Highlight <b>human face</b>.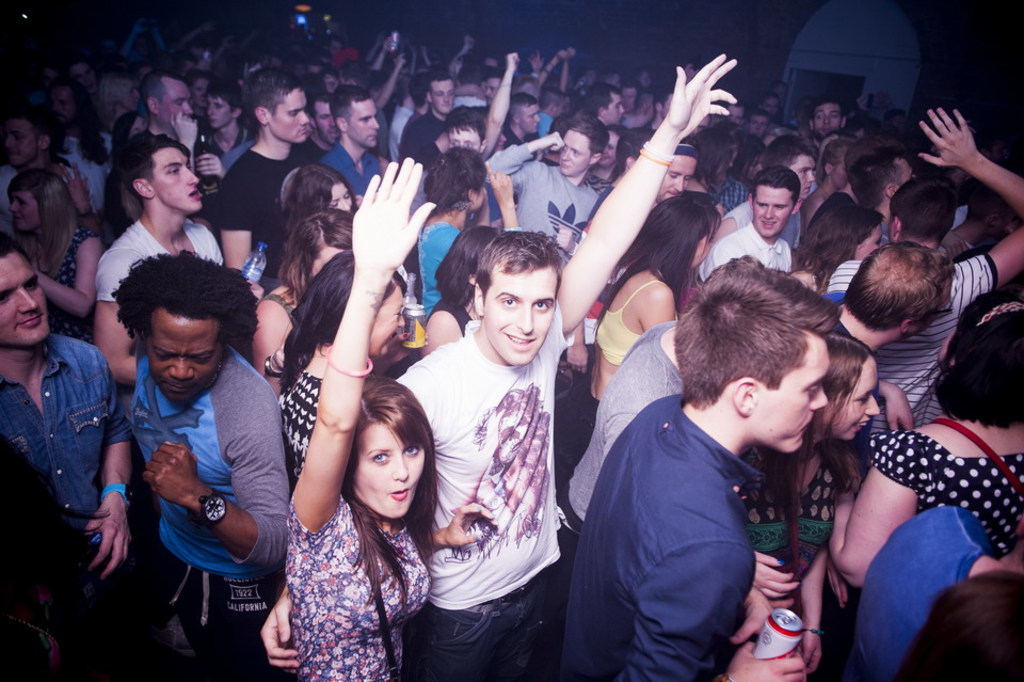
Highlighted region: pyautogui.locateOnScreen(269, 90, 311, 143).
